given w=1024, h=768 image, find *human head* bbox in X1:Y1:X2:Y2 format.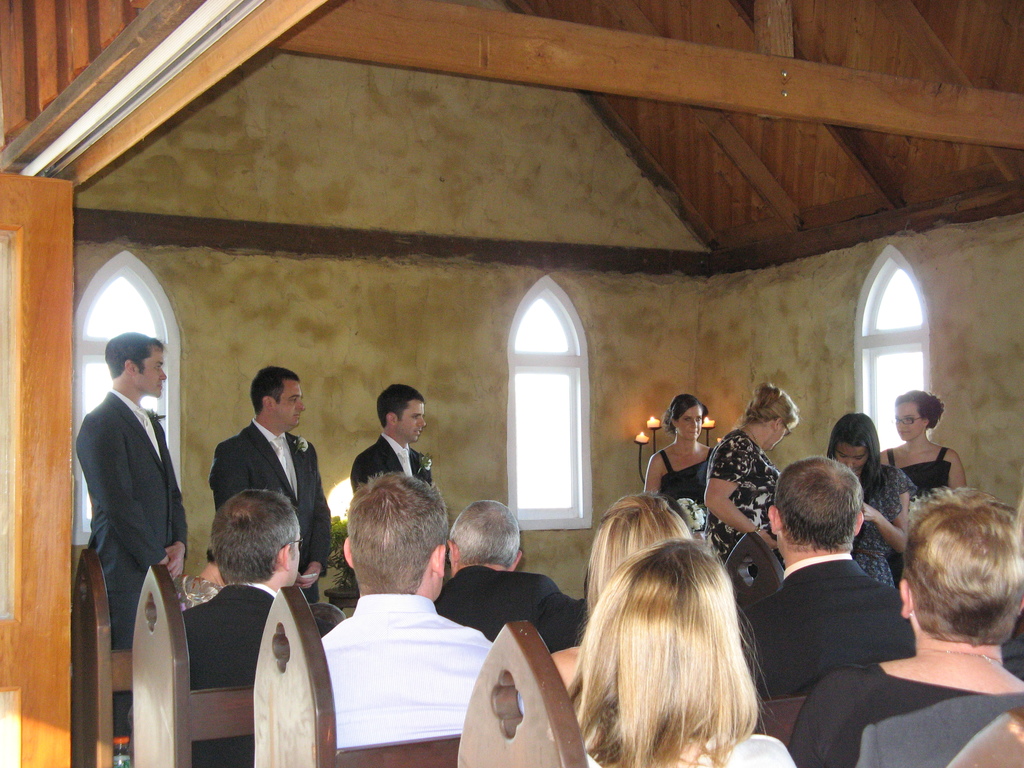
339:474:452:602.
